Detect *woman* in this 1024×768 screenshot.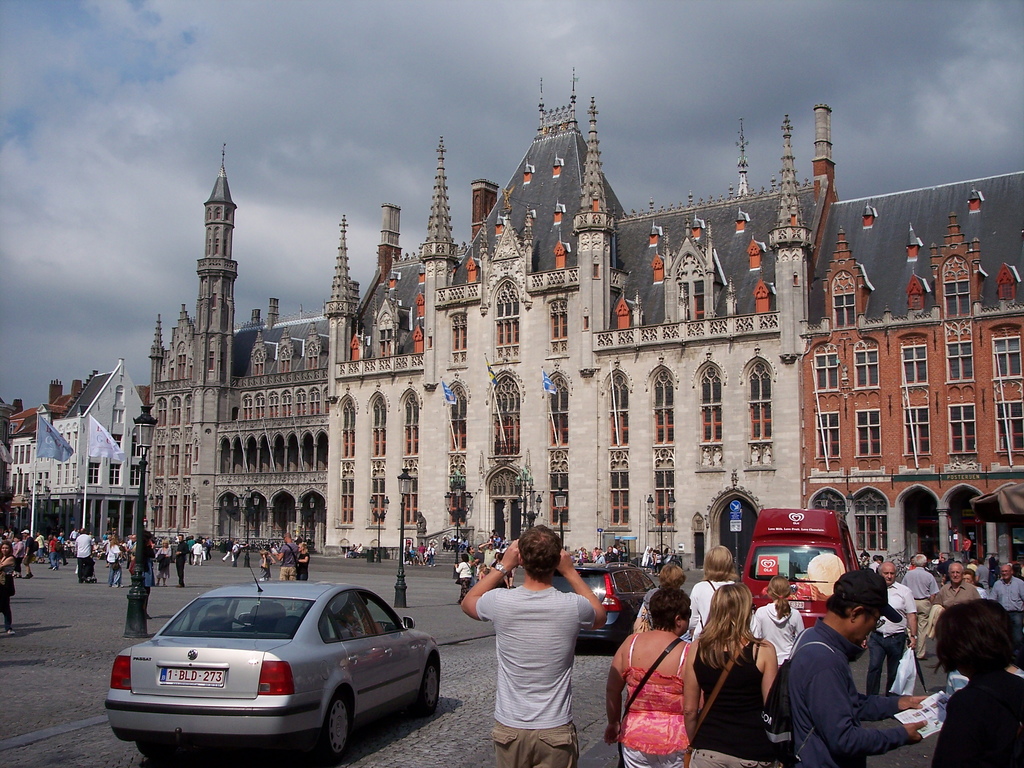
Detection: select_region(296, 544, 315, 582).
